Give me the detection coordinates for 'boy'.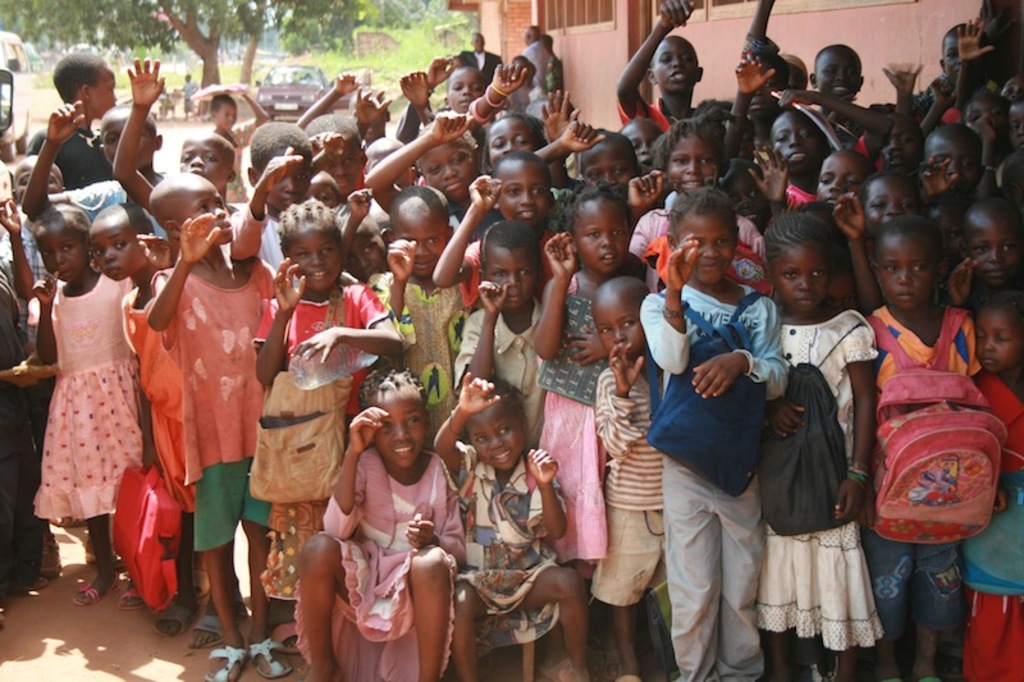
bbox=[210, 82, 270, 197].
